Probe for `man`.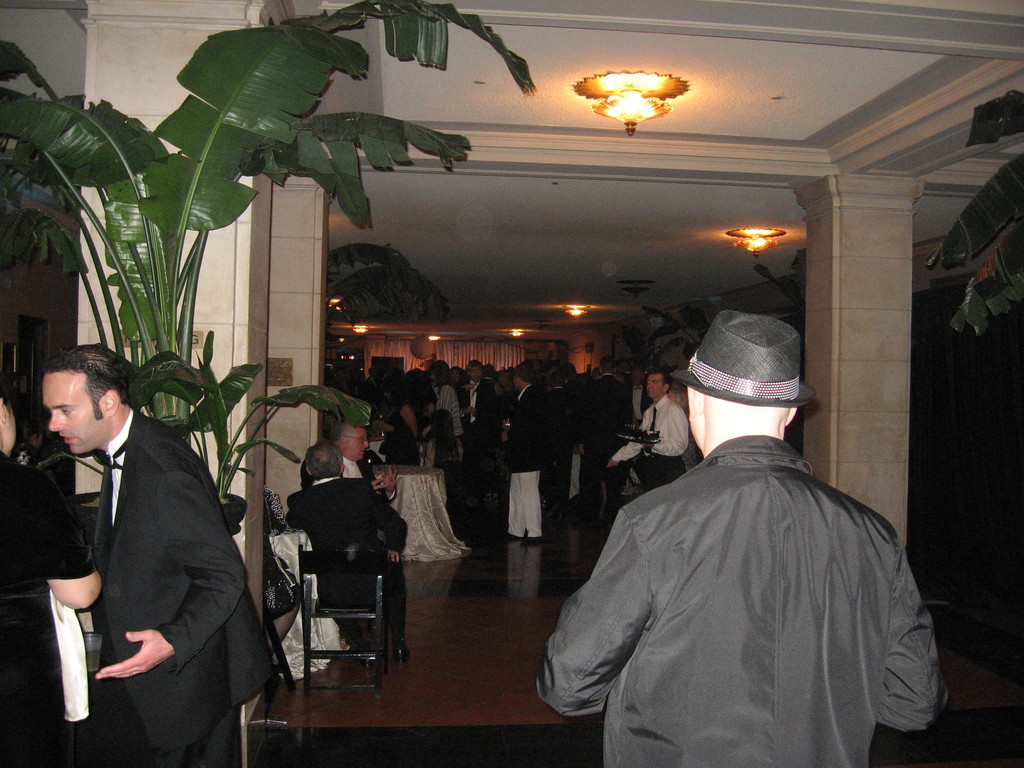
Probe result: <bbox>611, 372, 691, 484</bbox>.
